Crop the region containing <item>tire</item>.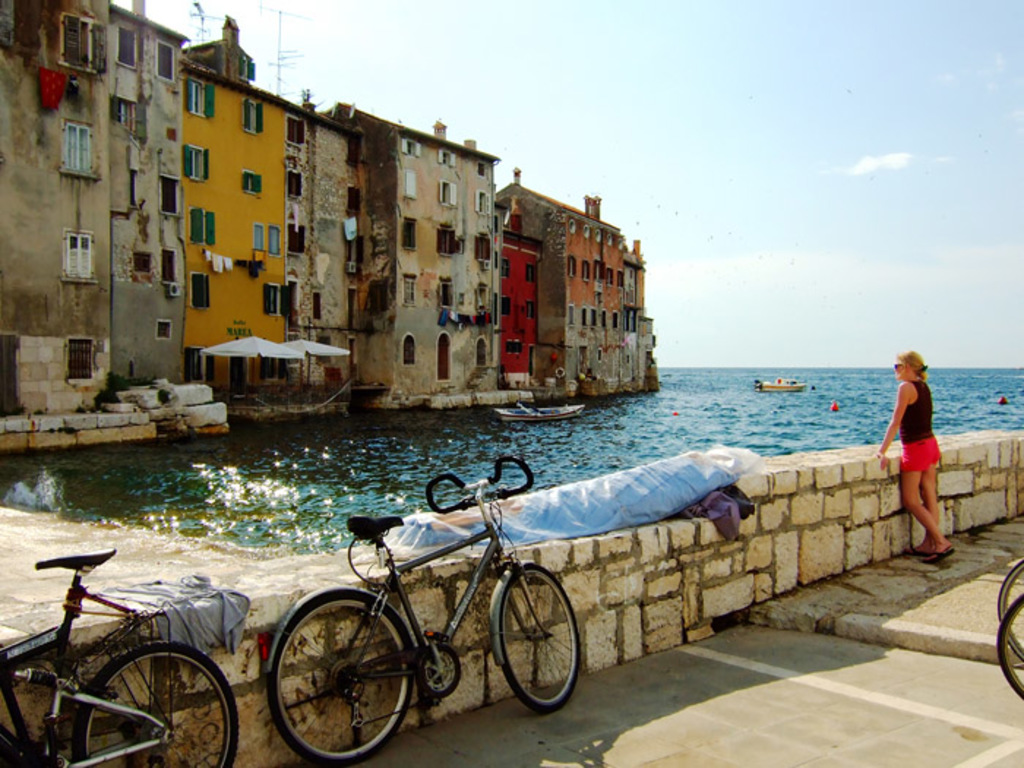
Crop region: 499,562,585,715.
